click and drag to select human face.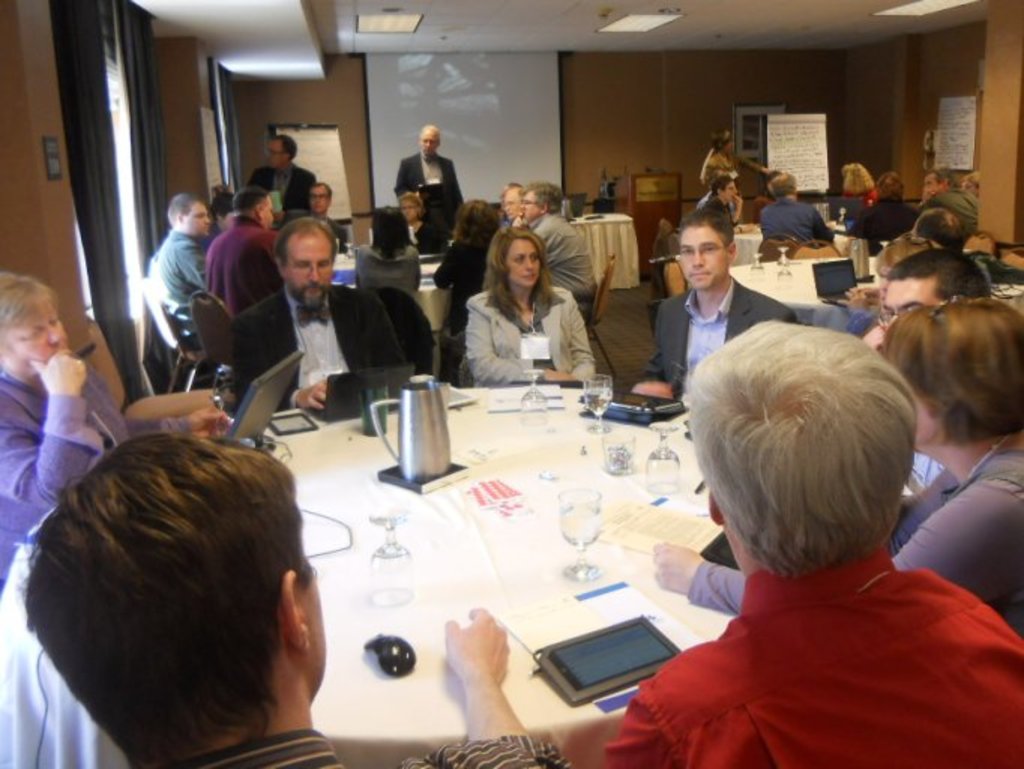
Selection: crop(222, 209, 234, 227).
